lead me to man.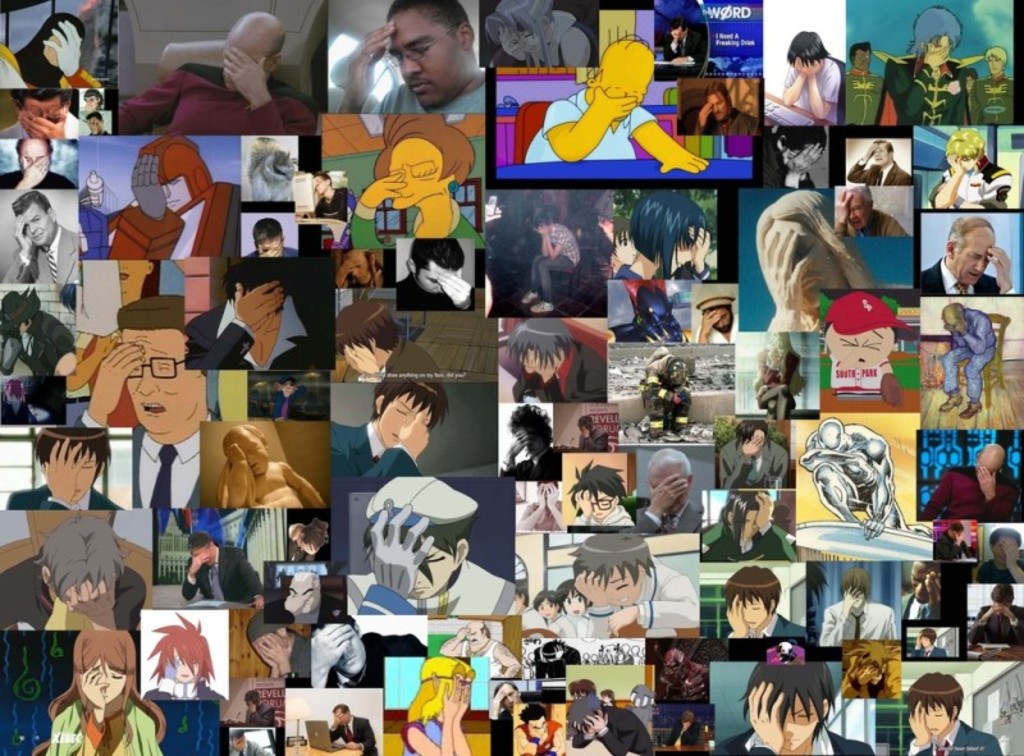
Lead to locate(244, 608, 312, 679).
